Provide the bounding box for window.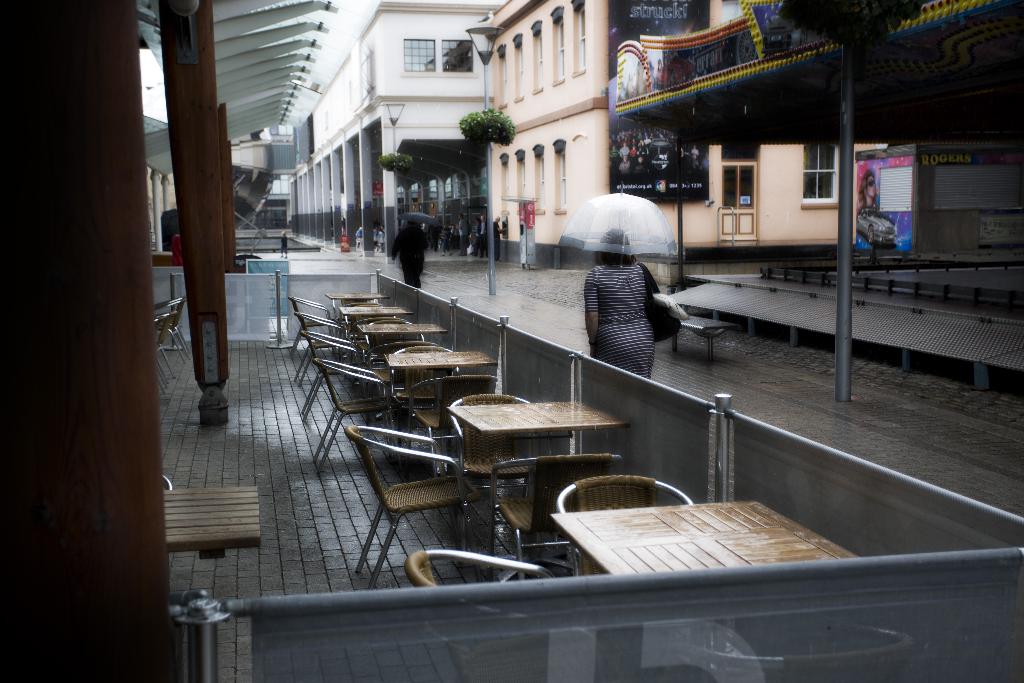
l=388, t=23, r=488, b=78.
